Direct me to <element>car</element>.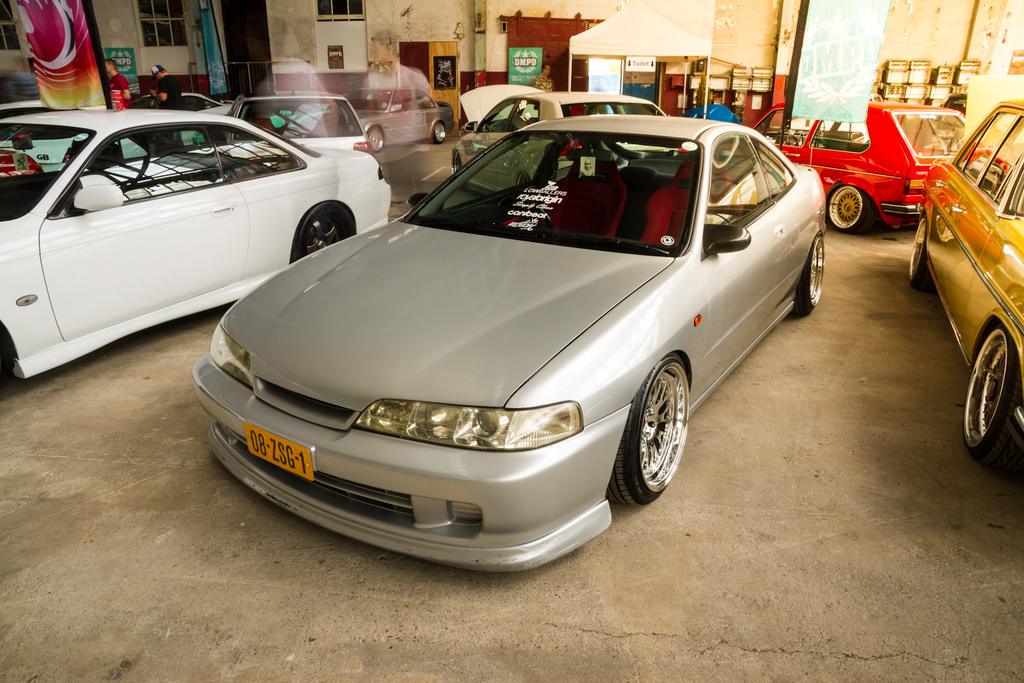
Direction: detection(213, 87, 369, 145).
